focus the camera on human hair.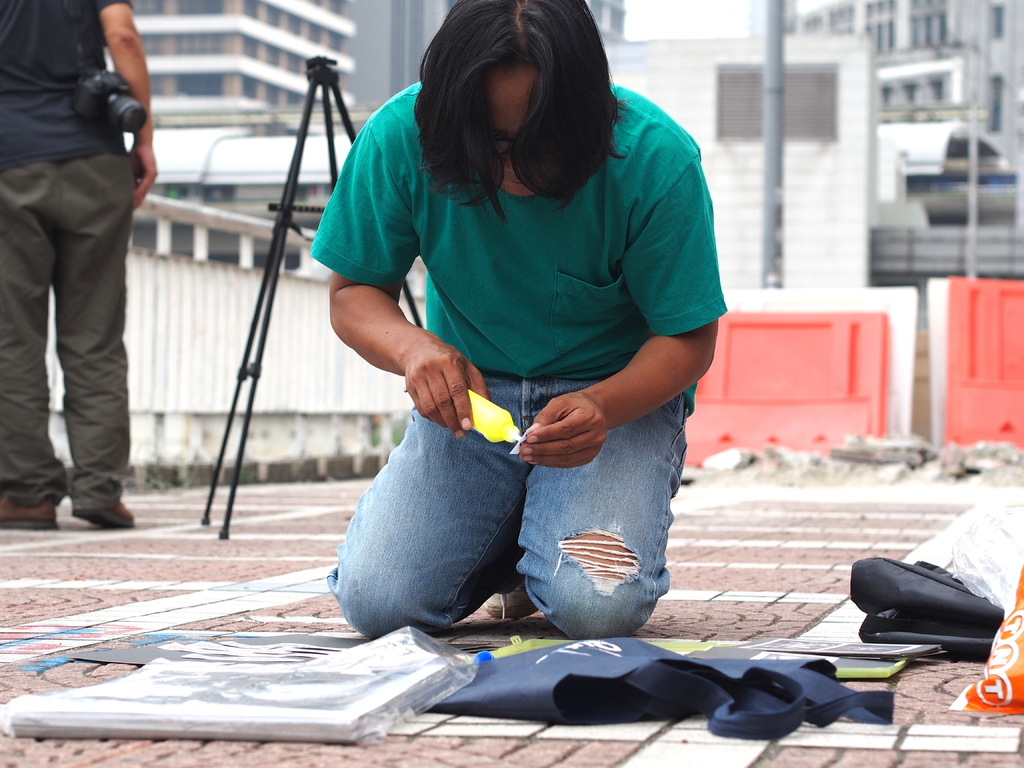
Focus region: 395/9/626/204.
